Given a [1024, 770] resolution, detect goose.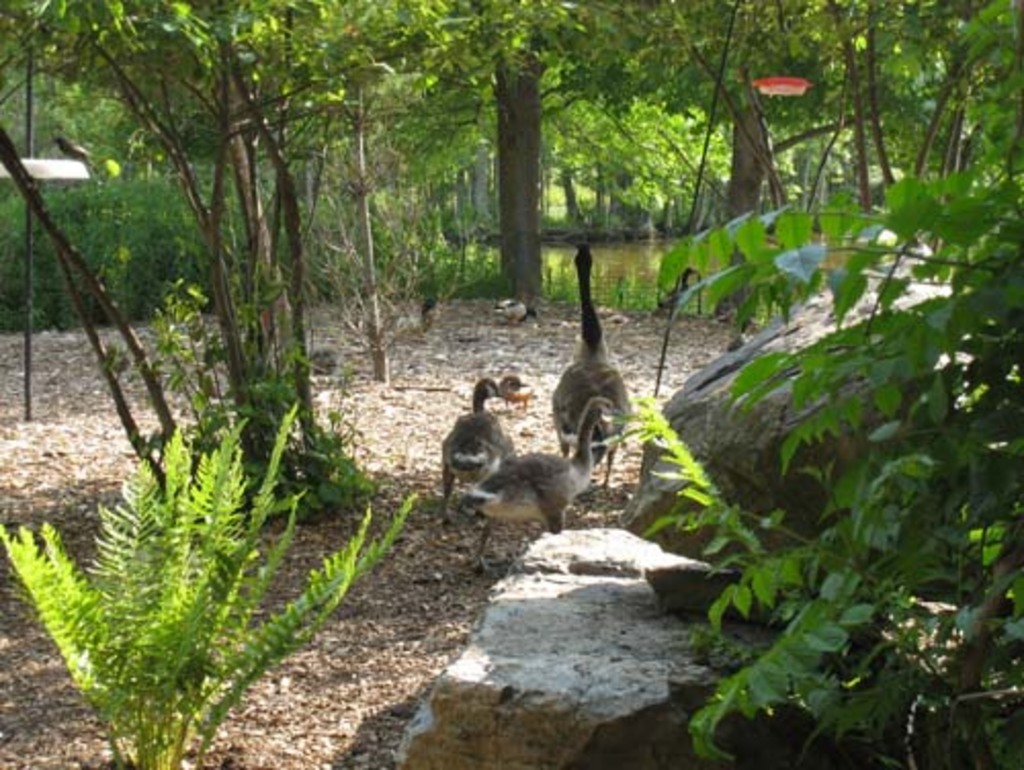
<box>432,377,508,504</box>.
